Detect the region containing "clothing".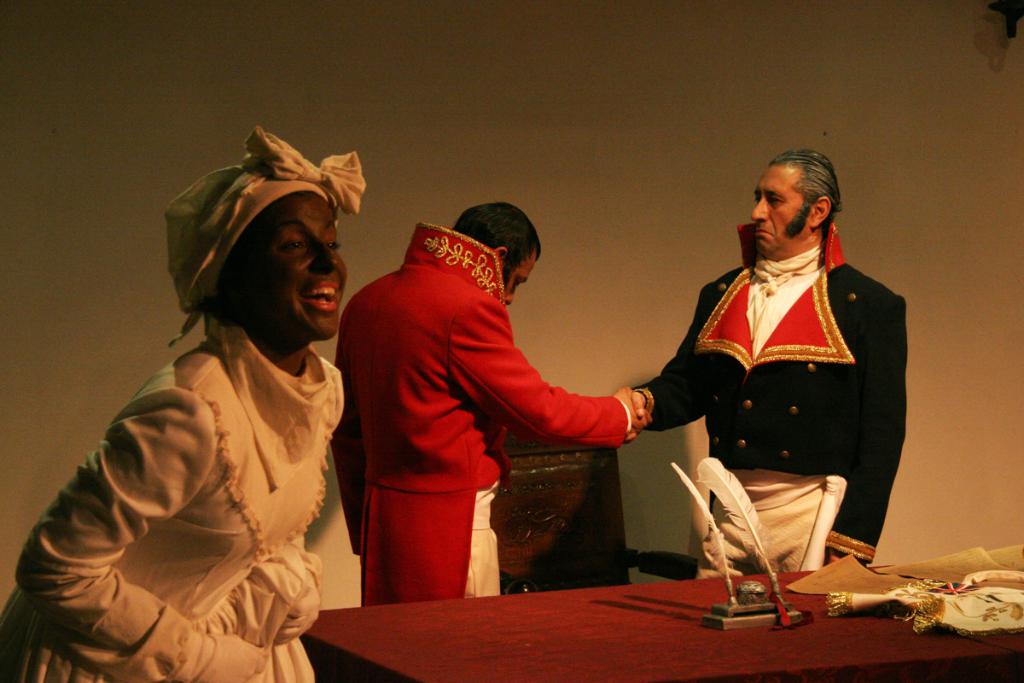
0:124:368:682.
